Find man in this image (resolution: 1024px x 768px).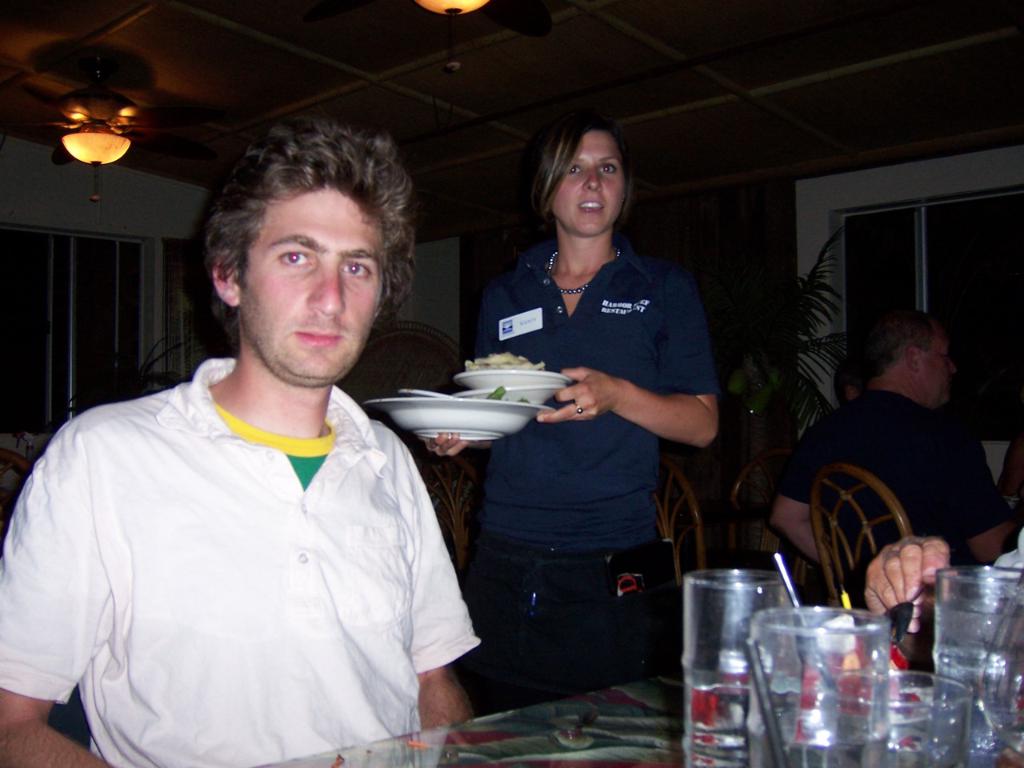
l=765, t=306, r=1019, b=628.
